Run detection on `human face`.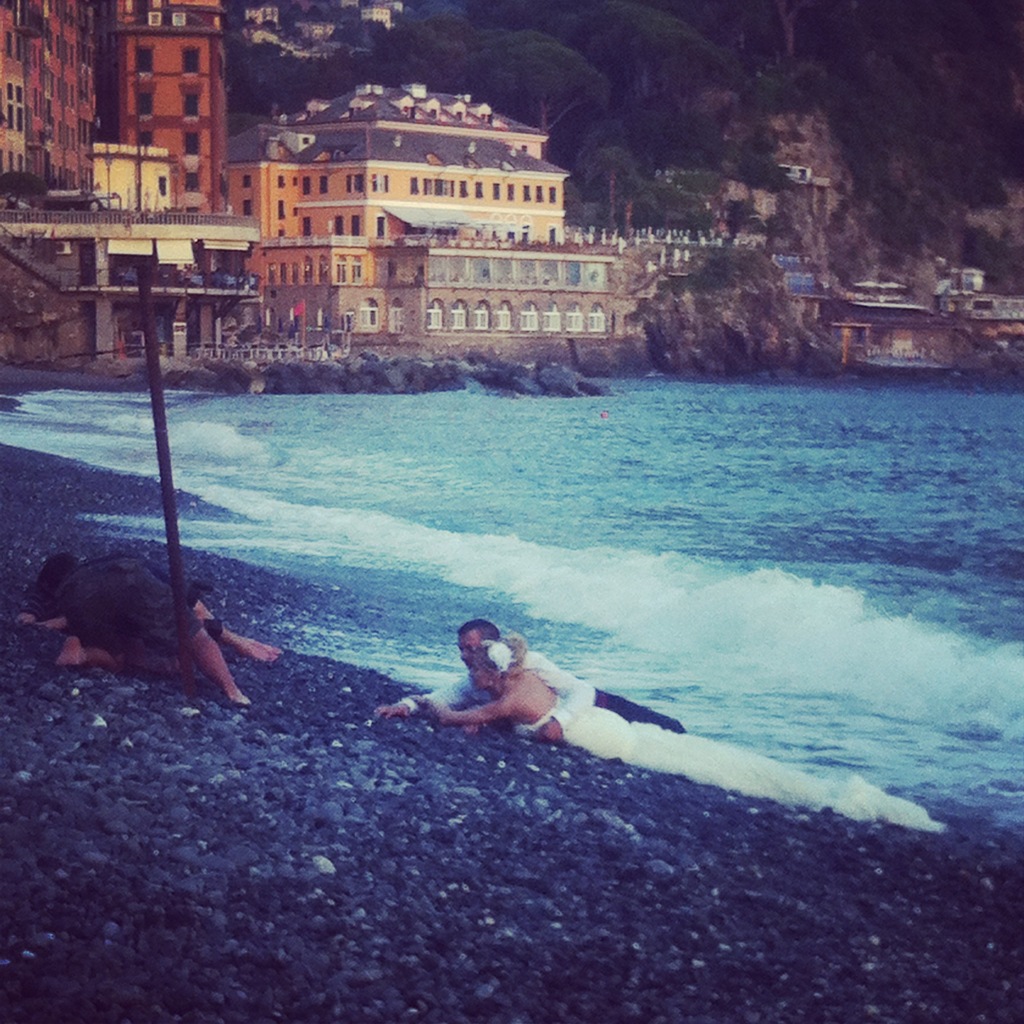
Result: 454:624:488:669.
